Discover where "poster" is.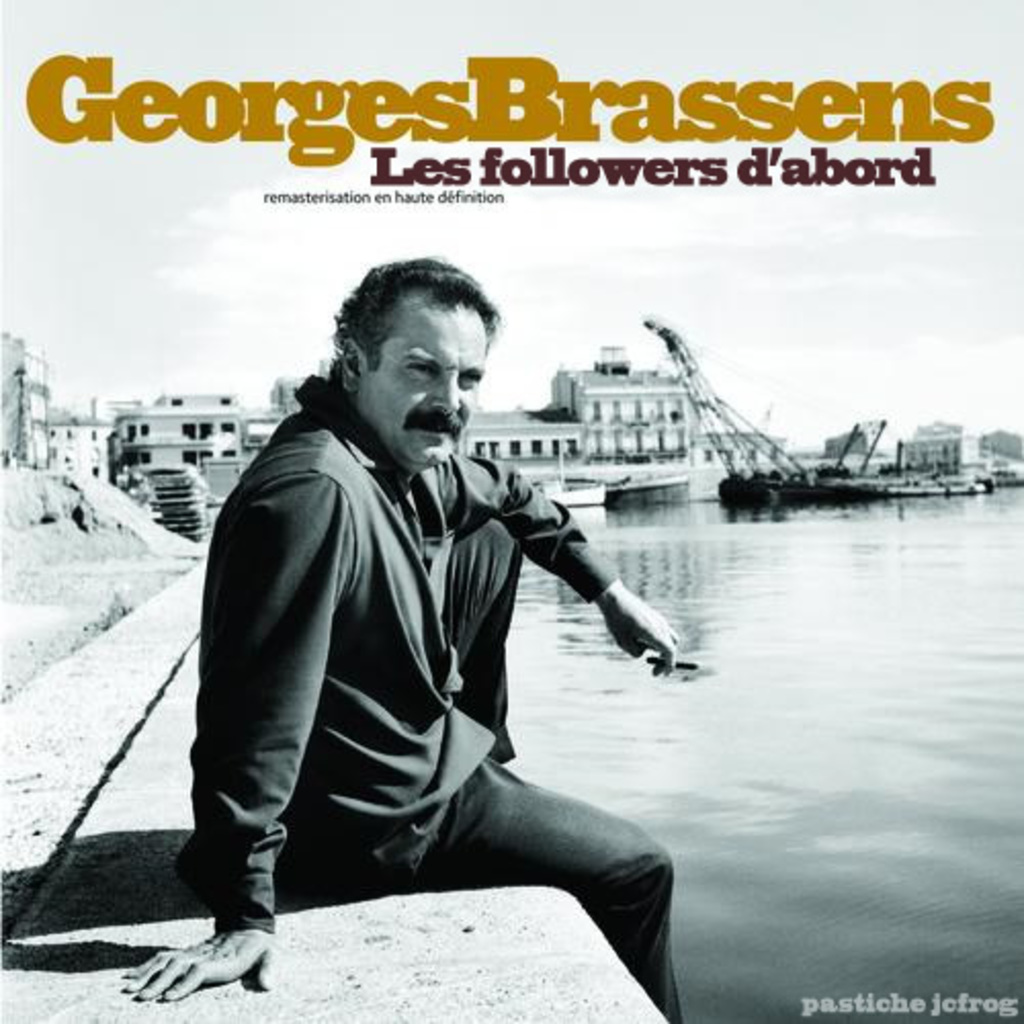
Discovered at (left=0, top=0, right=1022, bottom=1022).
